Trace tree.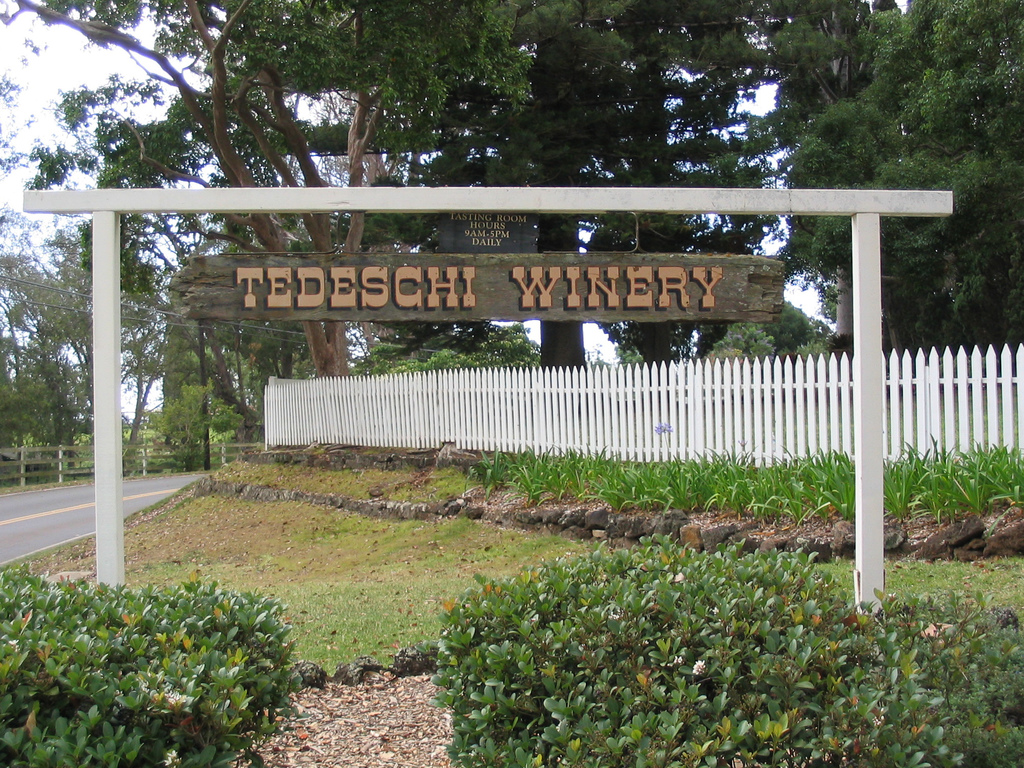
Traced to [728,0,925,363].
